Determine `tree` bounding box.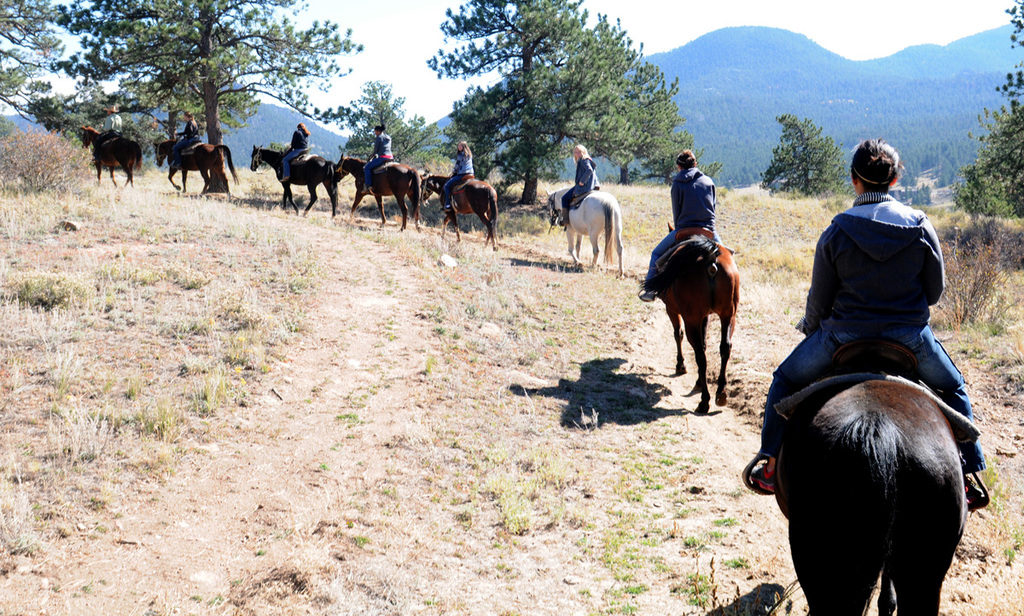
Determined: 780/100/850/189.
